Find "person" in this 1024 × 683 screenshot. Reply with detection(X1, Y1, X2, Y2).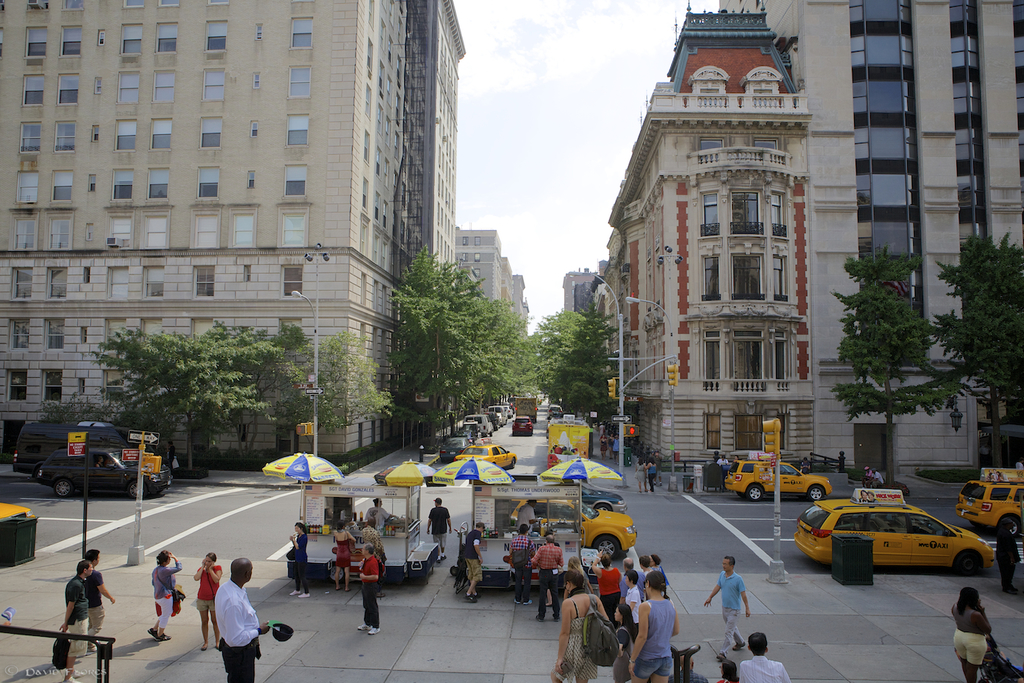
detection(737, 641, 788, 682).
